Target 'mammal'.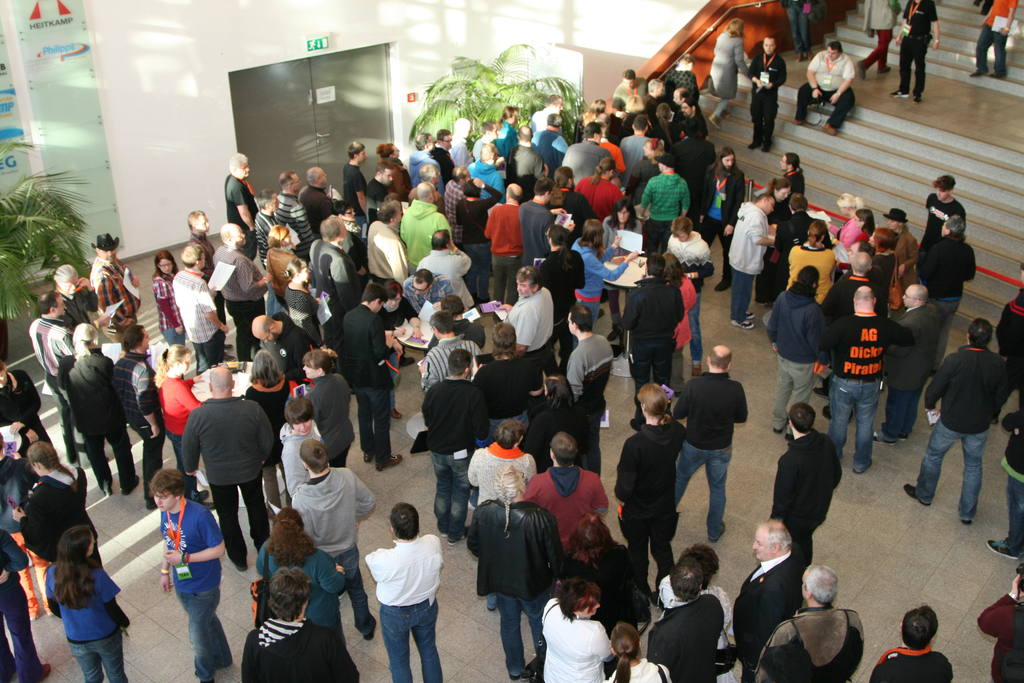
Target region: x1=792 y1=37 x2=860 y2=135.
